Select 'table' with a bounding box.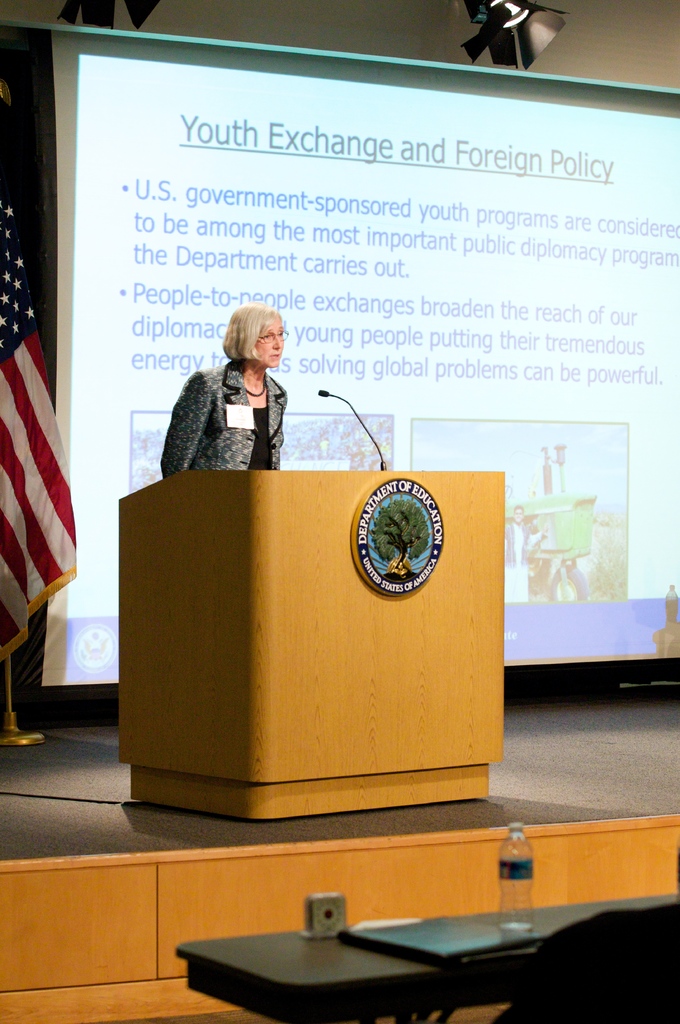
select_region(176, 892, 679, 1023).
